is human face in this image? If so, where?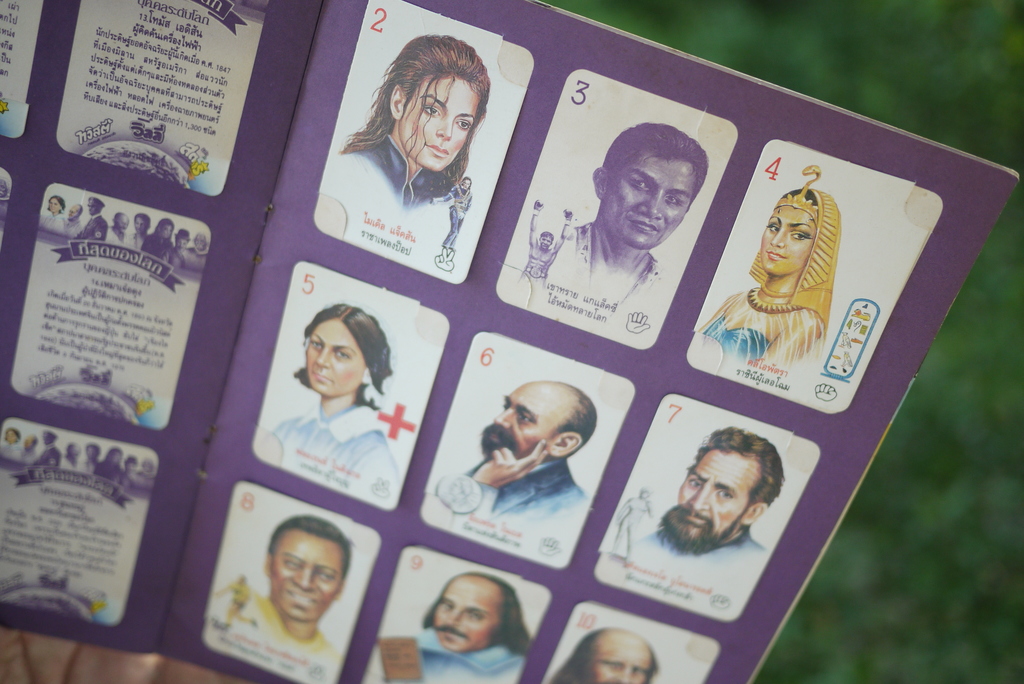
Yes, at l=433, t=574, r=505, b=660.
